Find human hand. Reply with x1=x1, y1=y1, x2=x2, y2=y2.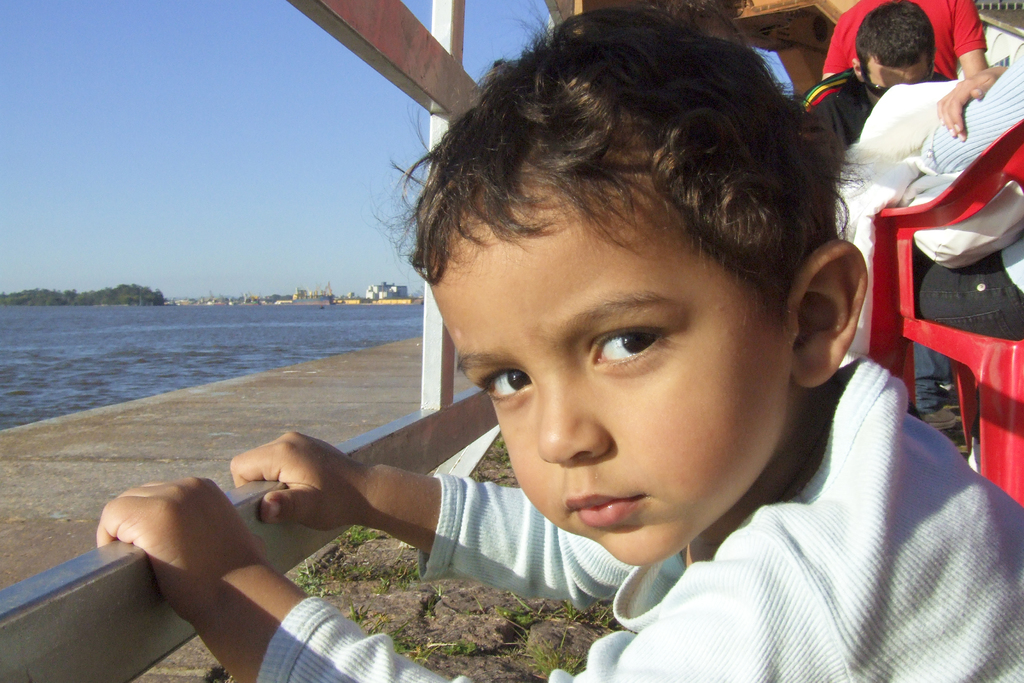
x1=95, y1=474, x2=263, y2=620.
